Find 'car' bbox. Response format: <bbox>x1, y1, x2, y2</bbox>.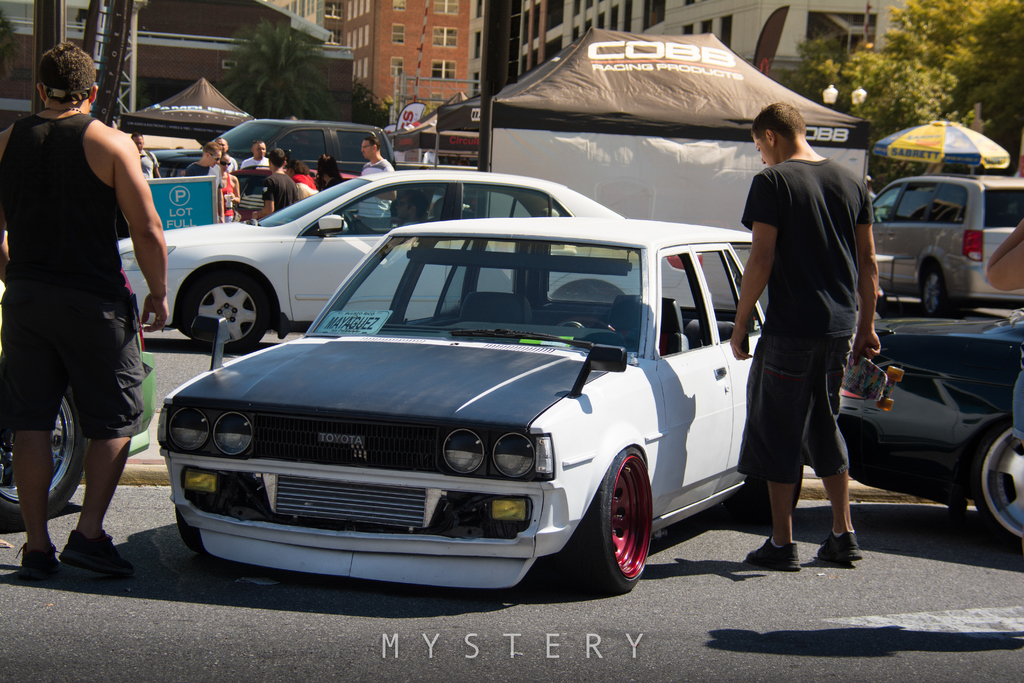
<bbox>205, 117, 398, 184</bbox>.
